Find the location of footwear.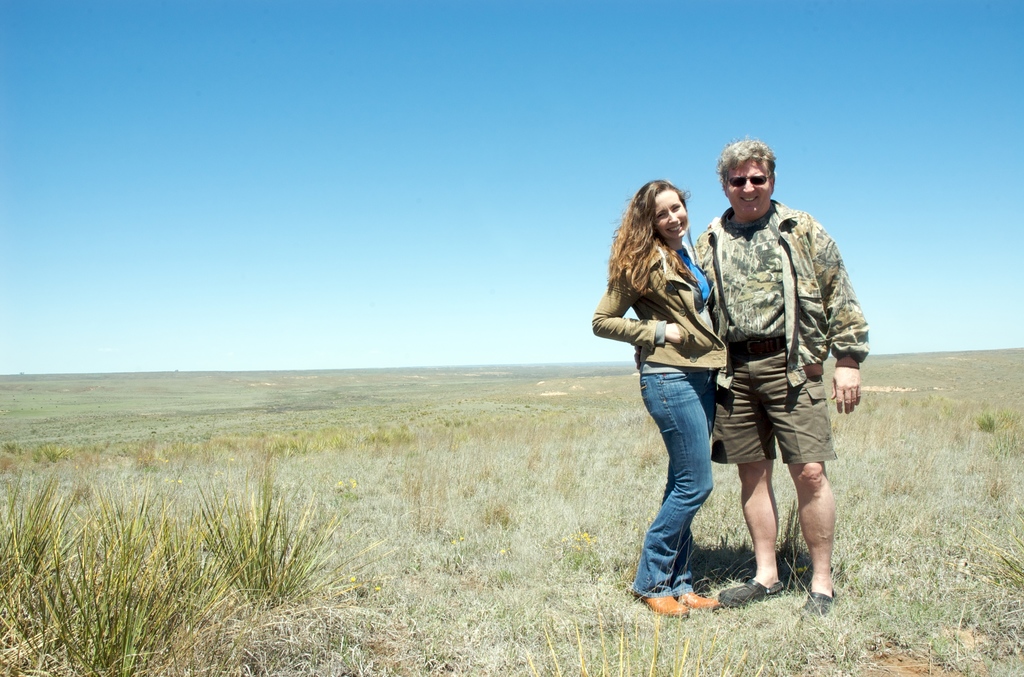
Location: box=[719, 580, 786, 610].
